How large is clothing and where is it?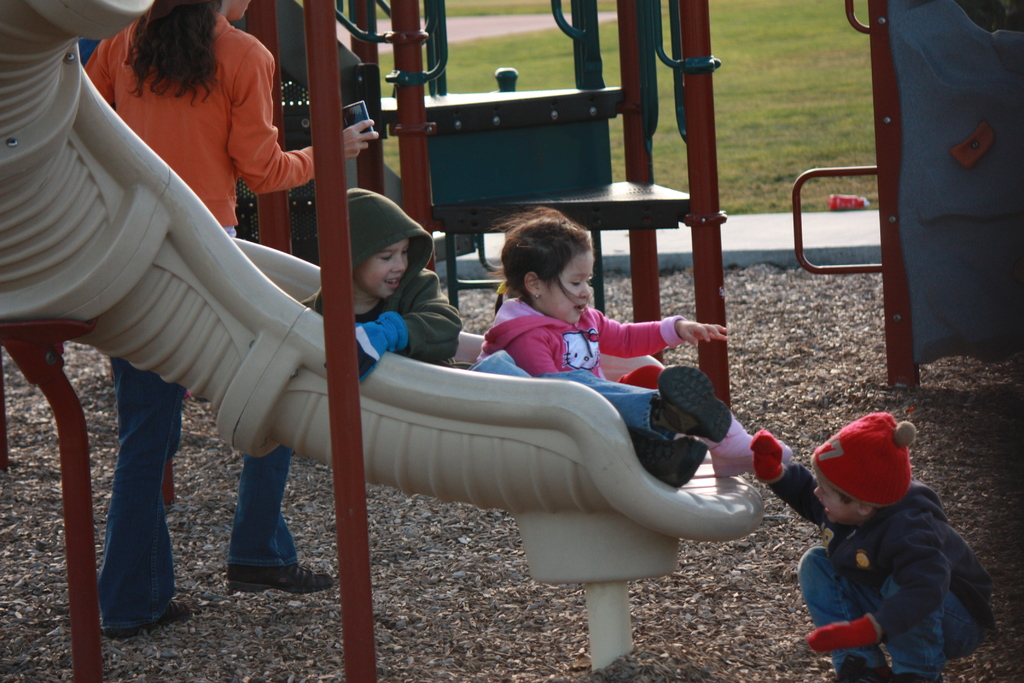
Bounding box: <region>348, 186, 672, 445</region>.
